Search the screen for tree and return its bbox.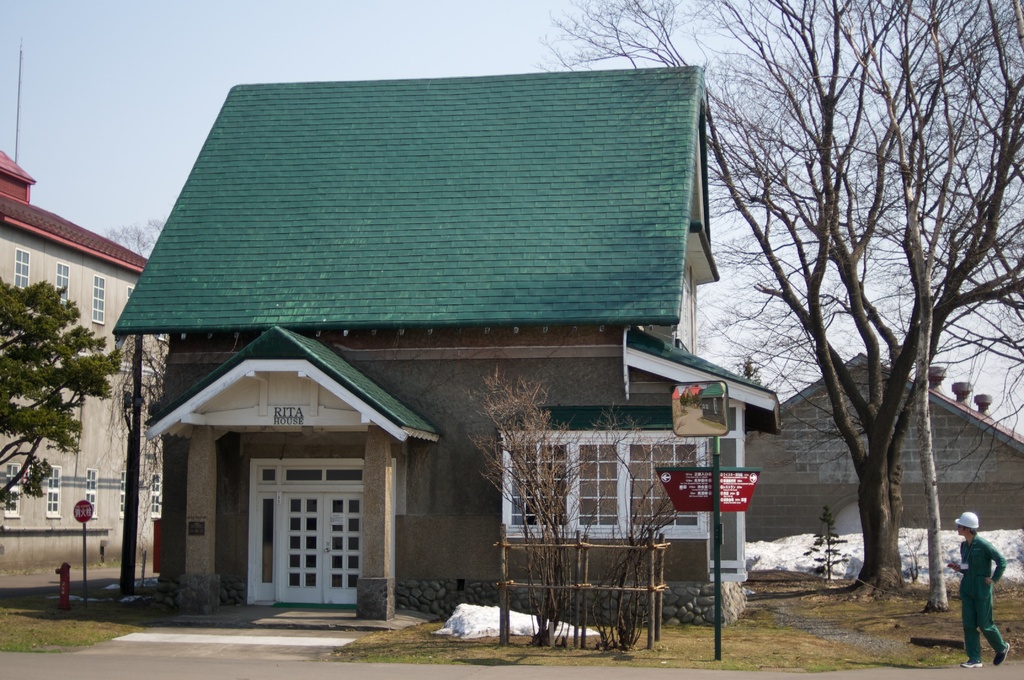
Found: 0,273,127,517.
